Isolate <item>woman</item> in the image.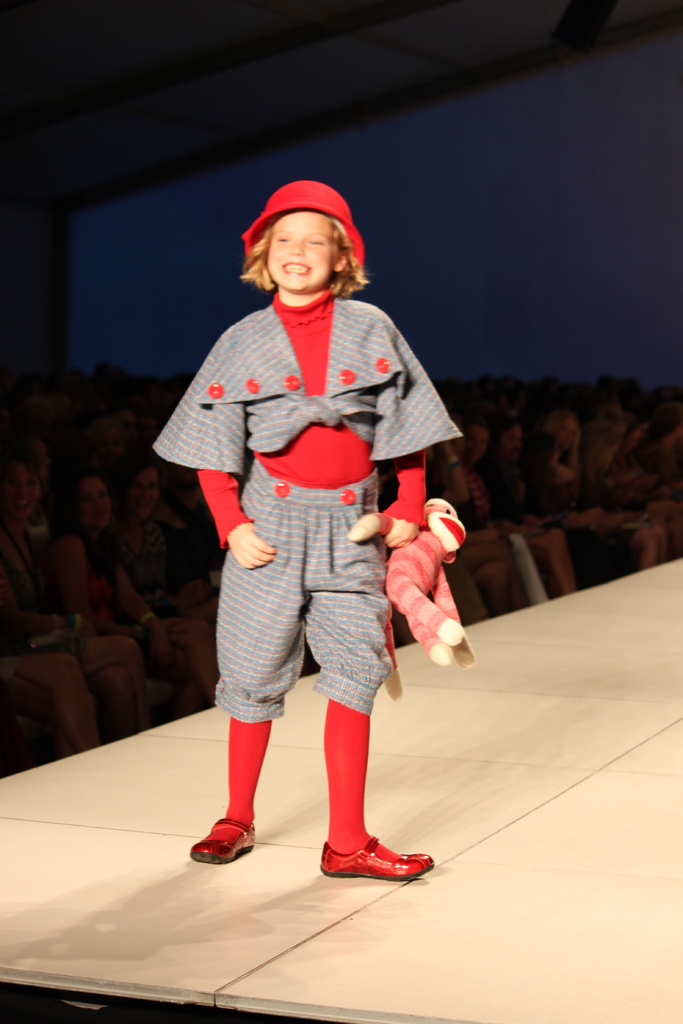
Isolated region: <box>594,393,665,514</box>.
